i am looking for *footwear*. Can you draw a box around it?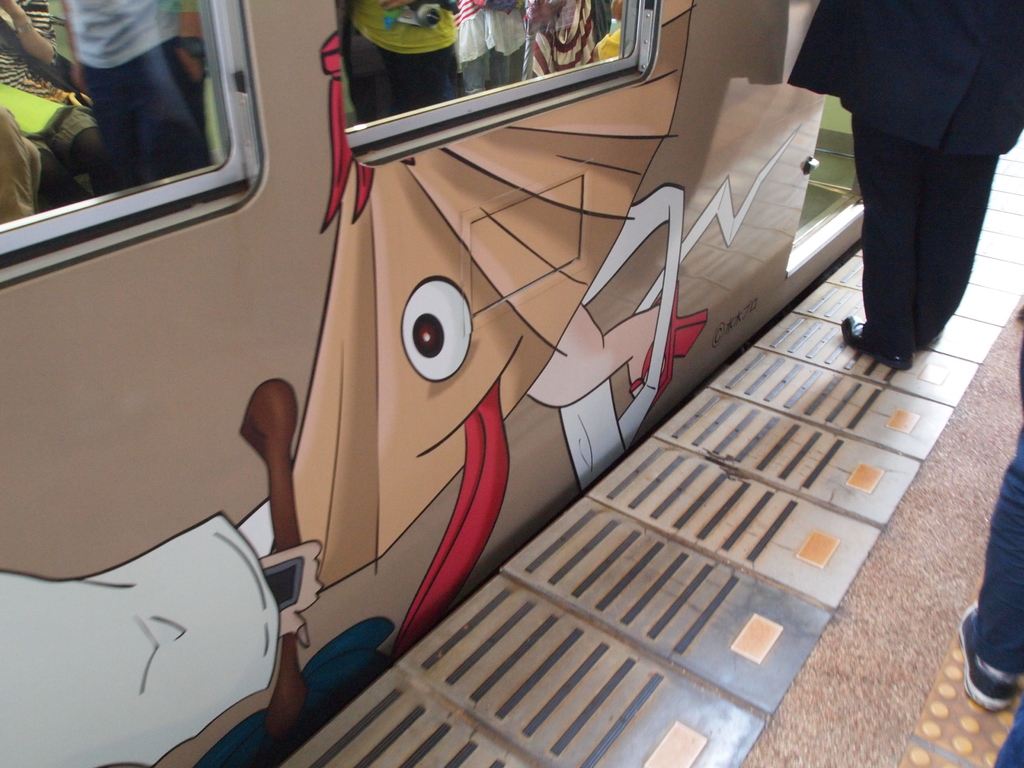
Sure, the bounding box is bbox=(920, 327, 941, 351).
